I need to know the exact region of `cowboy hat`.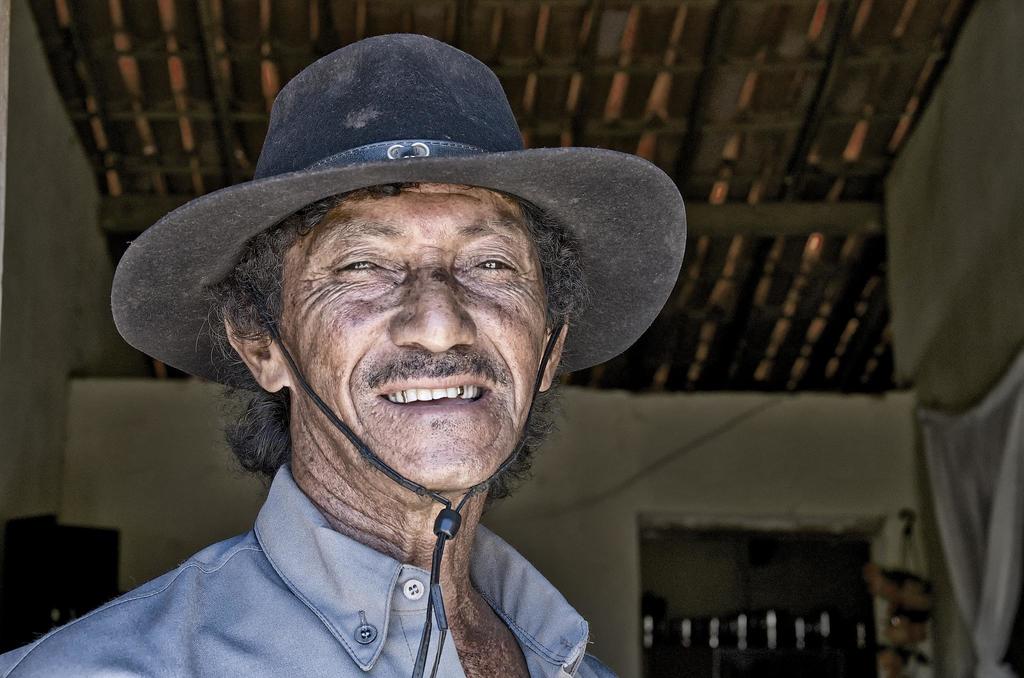
Region: x1=111 y1=31 x2=688 y2=387.
